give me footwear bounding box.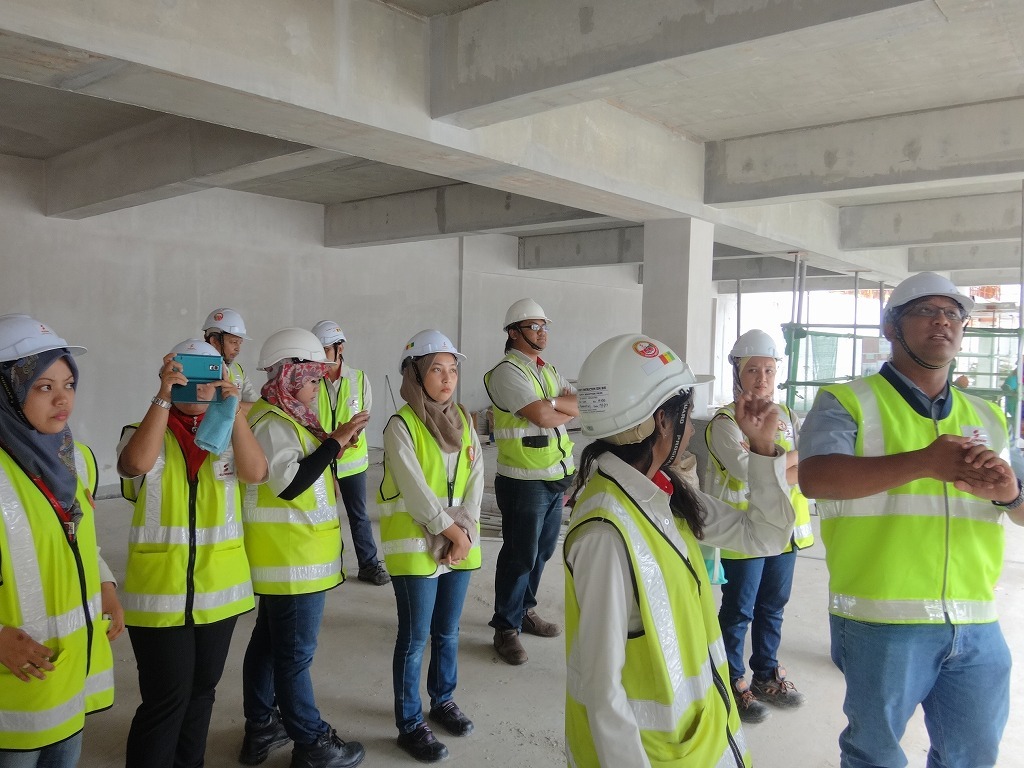
x1=748, y1=664, x2=808, y2=708.
